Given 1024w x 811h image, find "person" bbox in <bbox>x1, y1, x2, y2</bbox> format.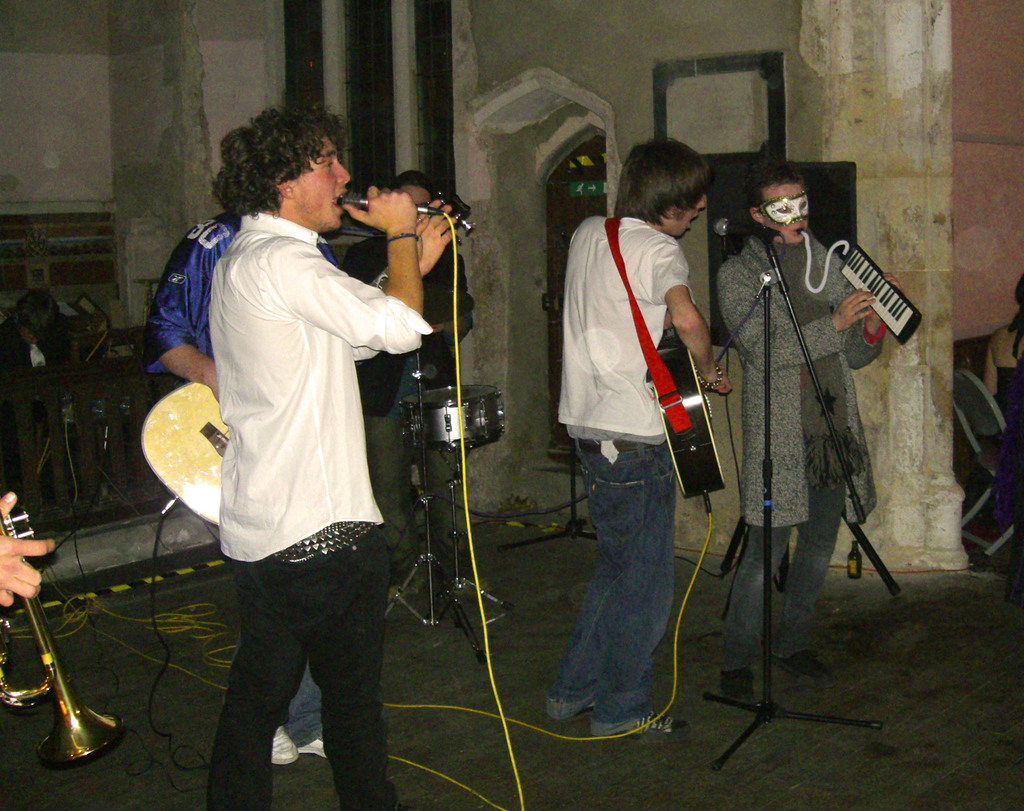
<bbox>709, 161, 900, 700</bbox>.
